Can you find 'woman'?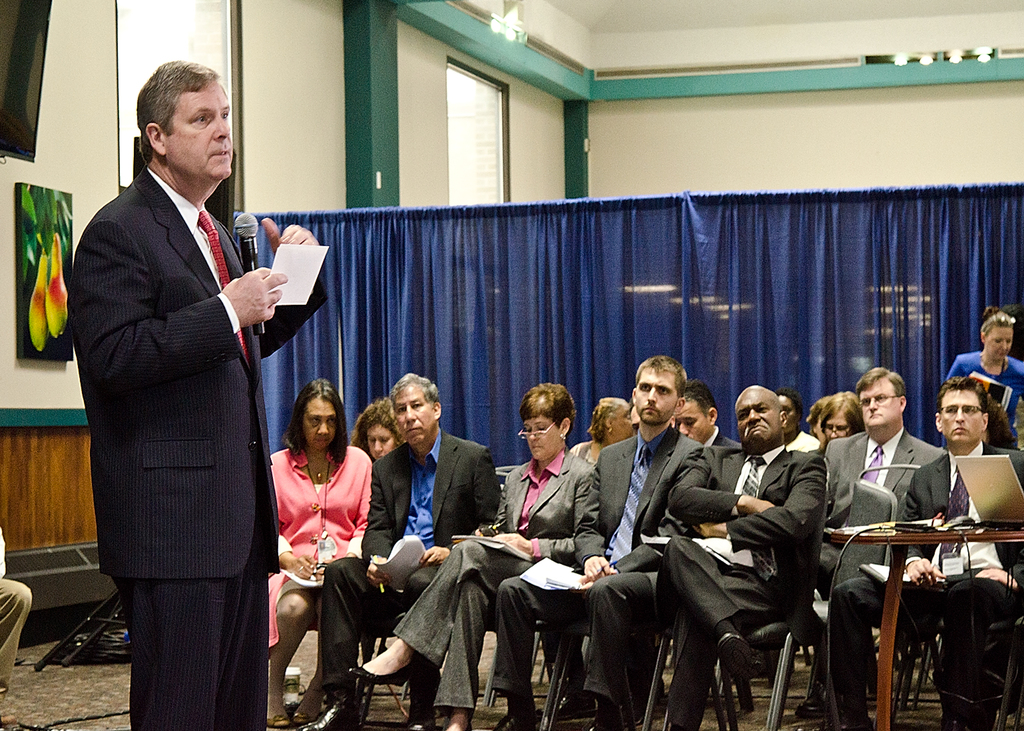
Yes, bounding box: 352 399 403 460.
